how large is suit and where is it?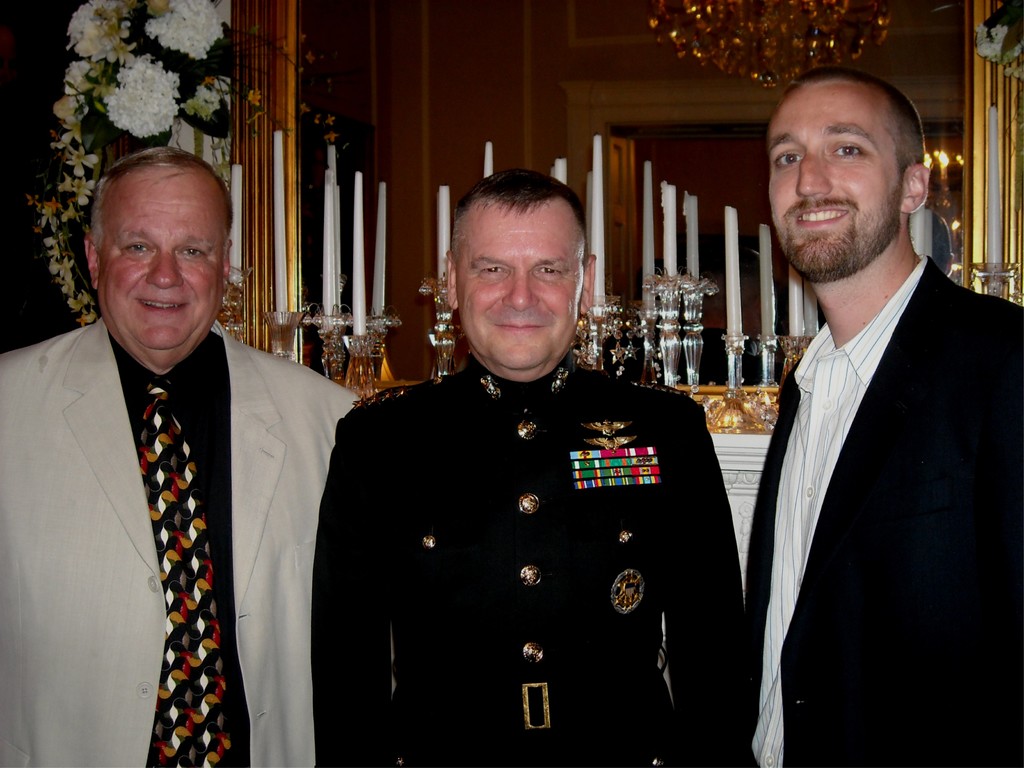
Bounding box: 305 352 746 767.
